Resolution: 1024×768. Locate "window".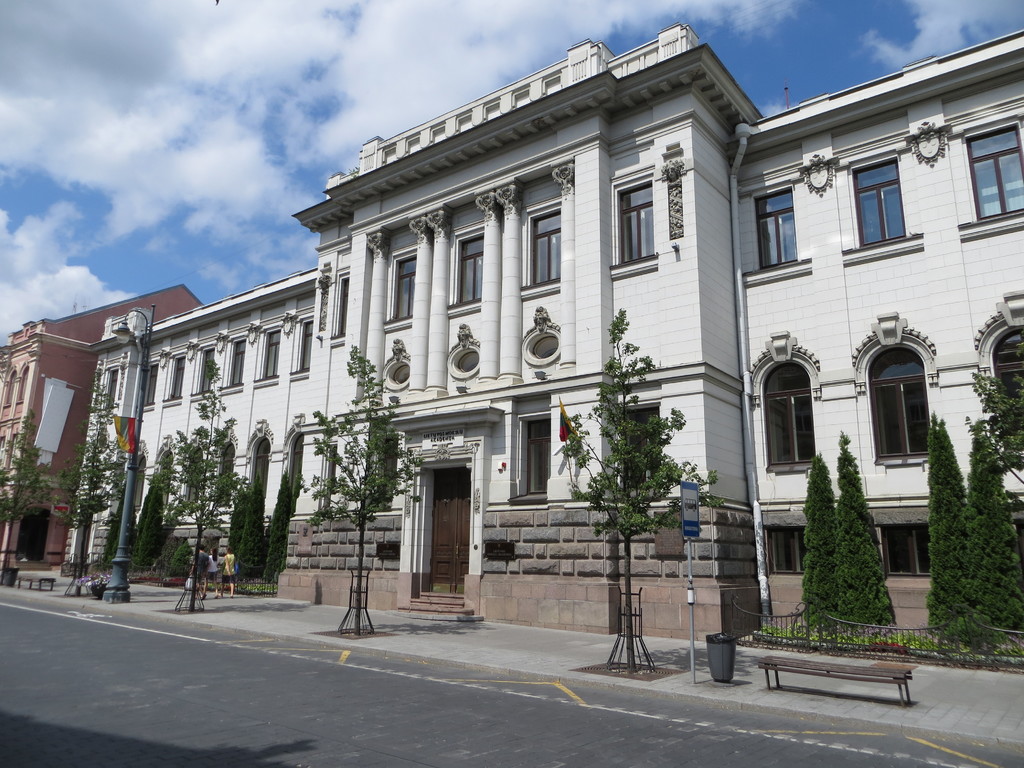
{"left": 141, "top": 349, "right": 161, "bottom": 412}.
